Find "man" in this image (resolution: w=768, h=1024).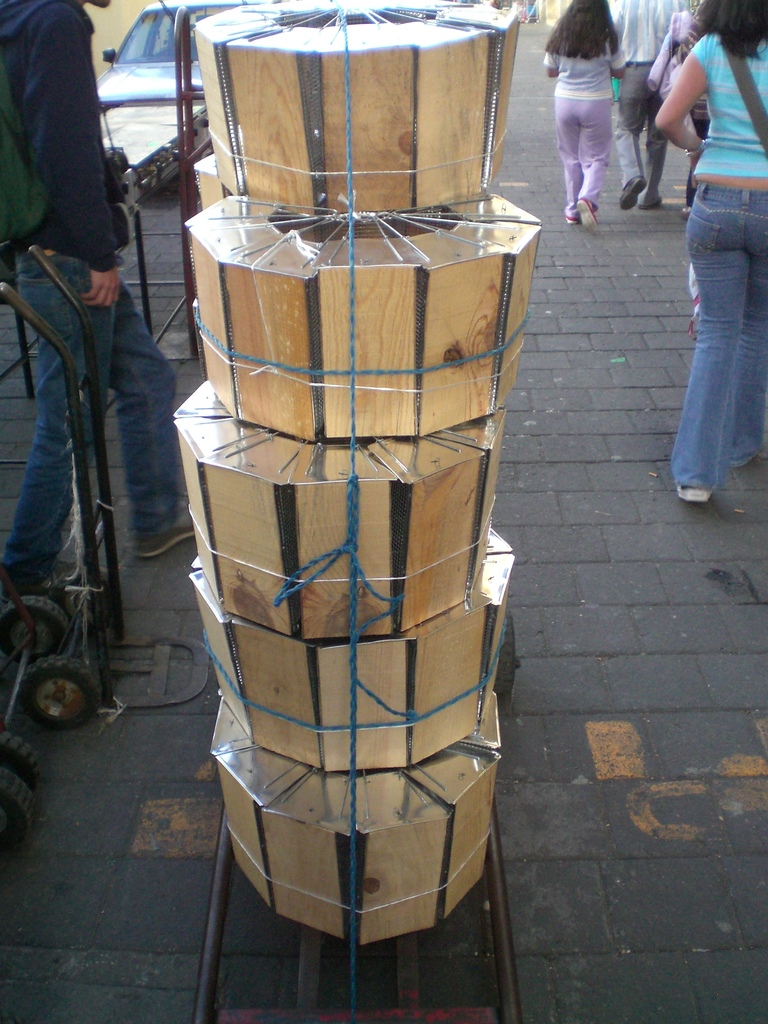
0:0:196:604.
